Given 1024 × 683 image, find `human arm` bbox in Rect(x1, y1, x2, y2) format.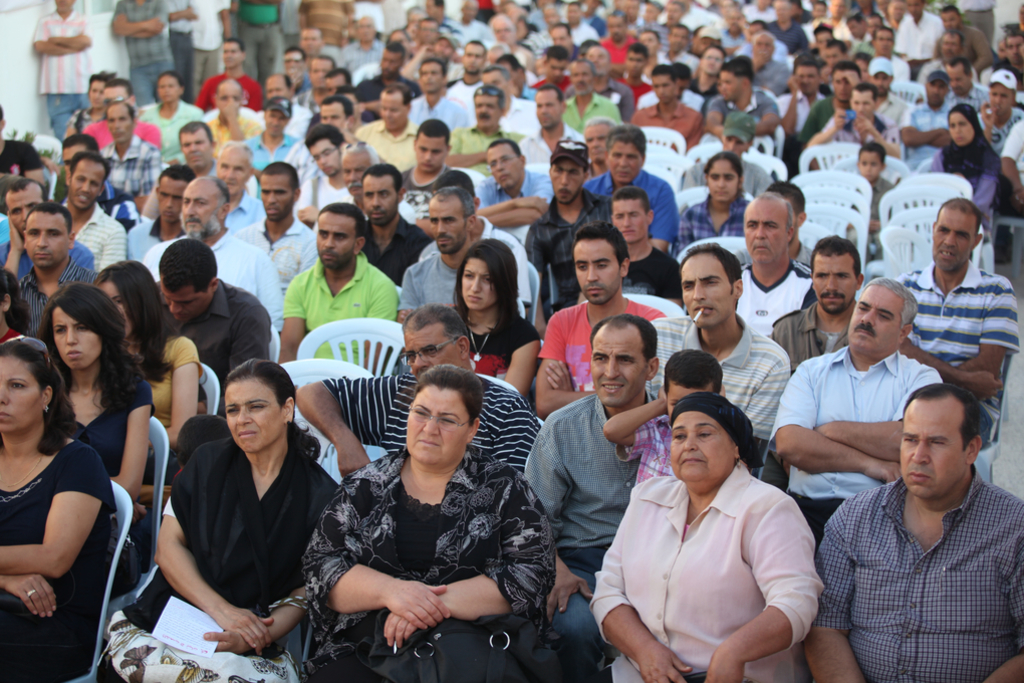
Rect(500, 319, 541, 394).
